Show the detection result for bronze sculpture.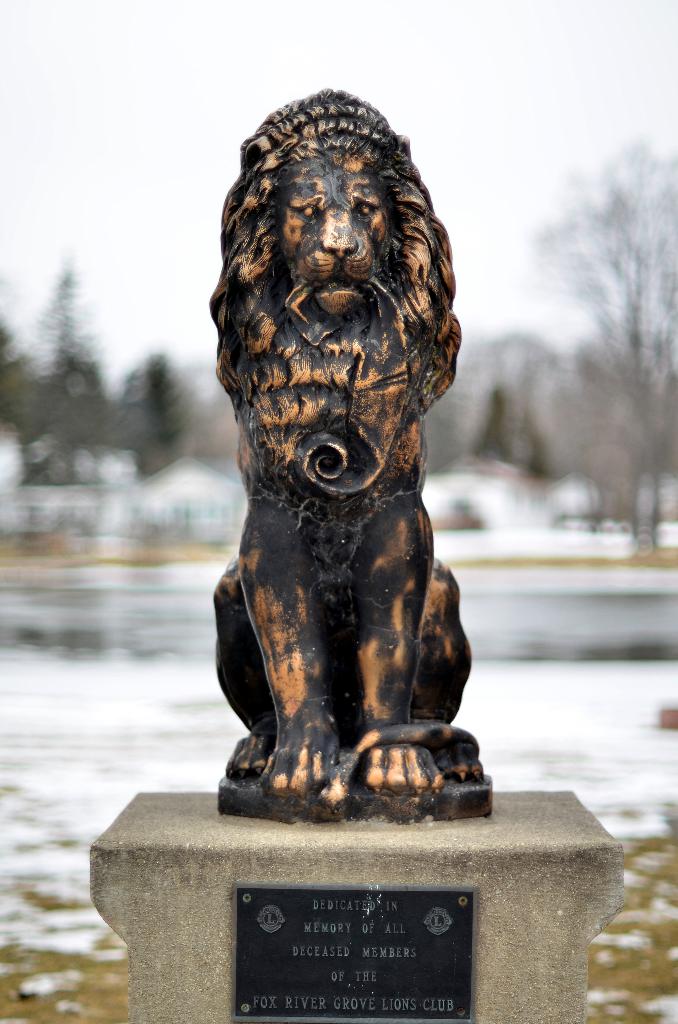
205/79/492/798.
